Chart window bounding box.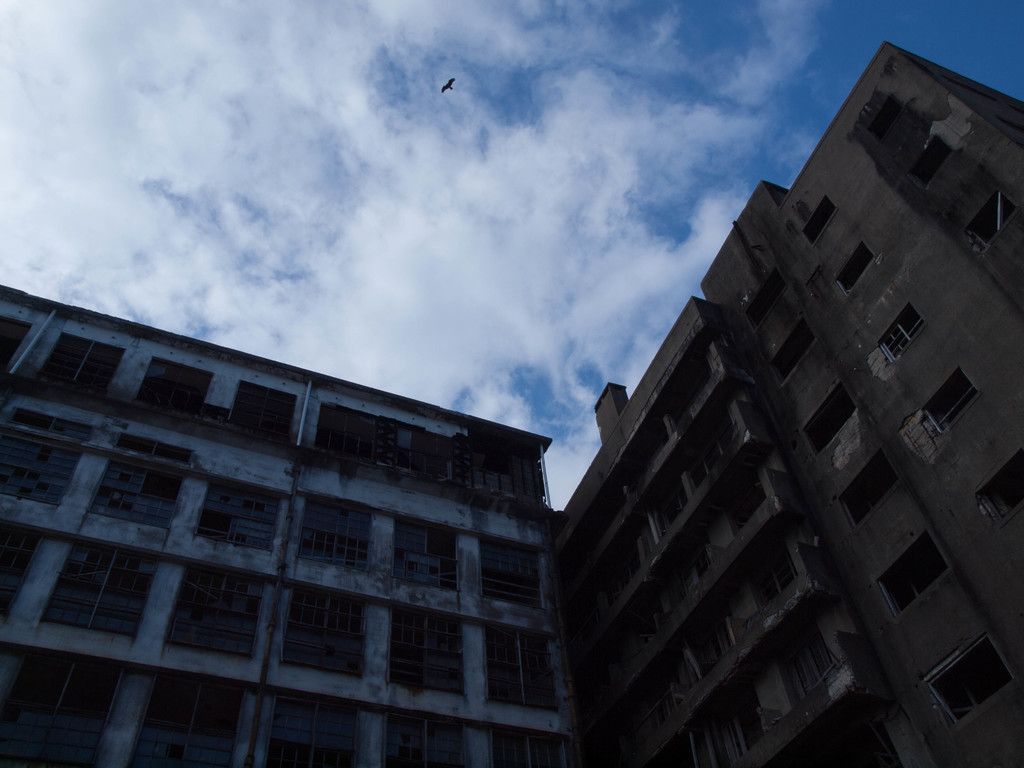
Charted: 0/650/128/767.
